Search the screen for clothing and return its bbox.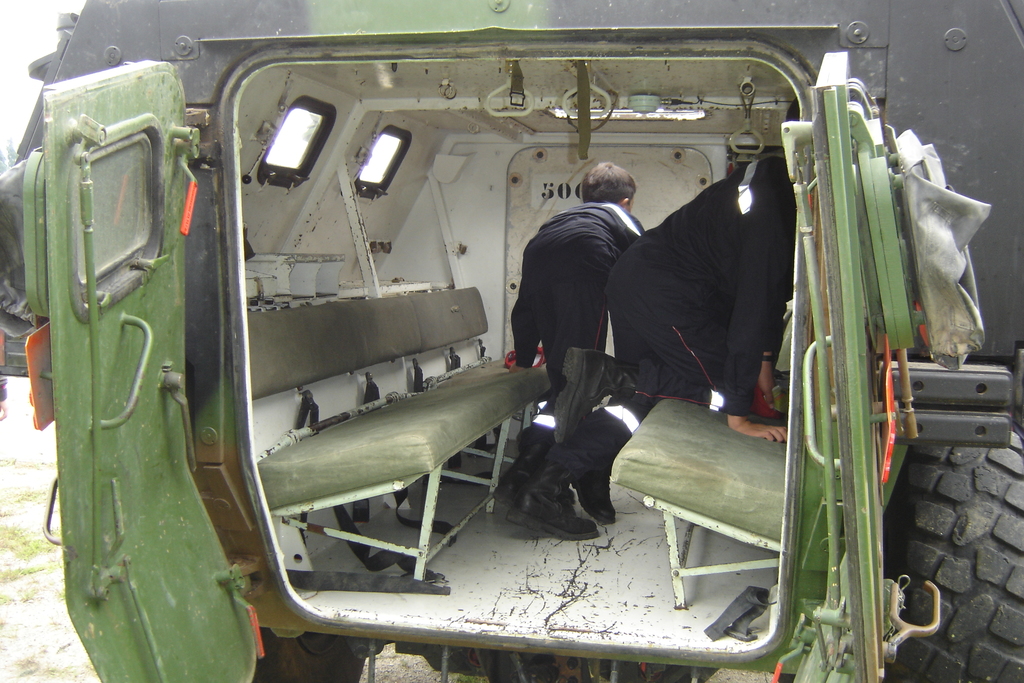
Found: box=[540, 152, 796, 486].
